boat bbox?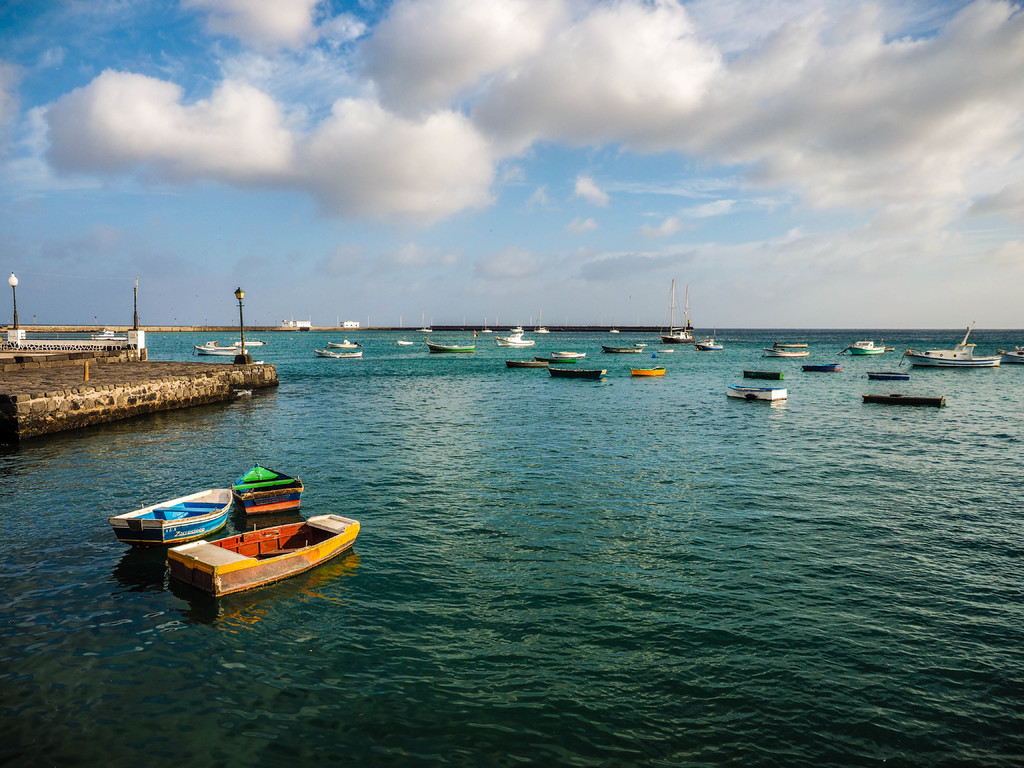
{"left": 170, "top": 511, "right": 362, "bottom": 602}
